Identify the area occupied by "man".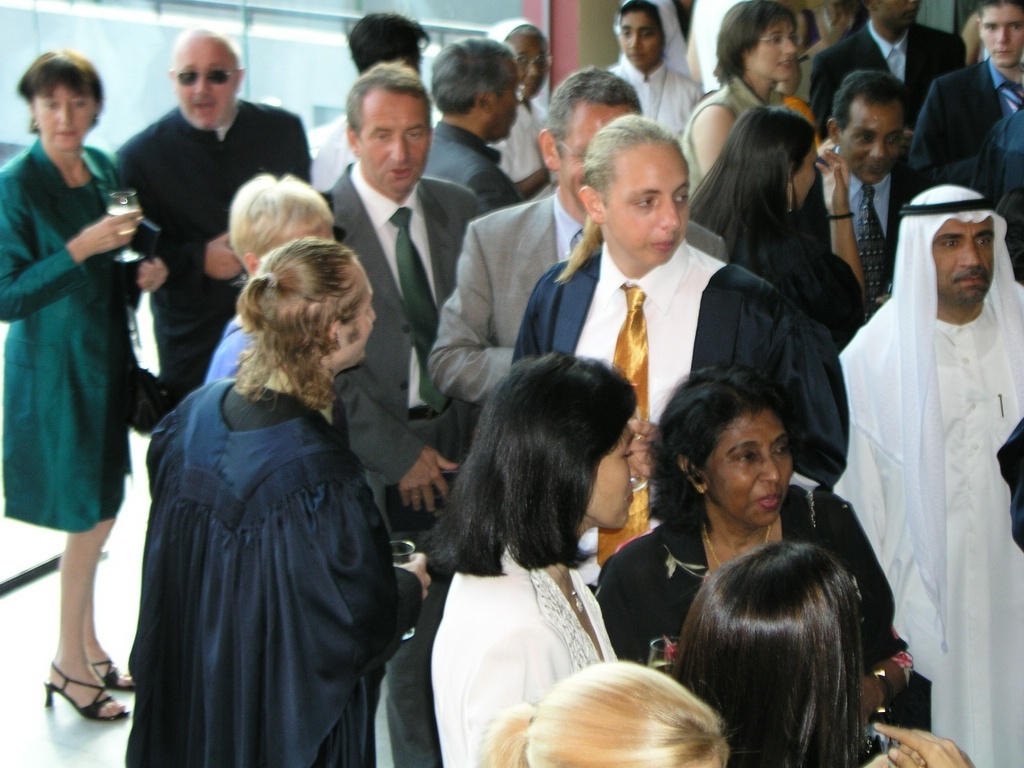
Area: crop(113, 21, 313, 414).
